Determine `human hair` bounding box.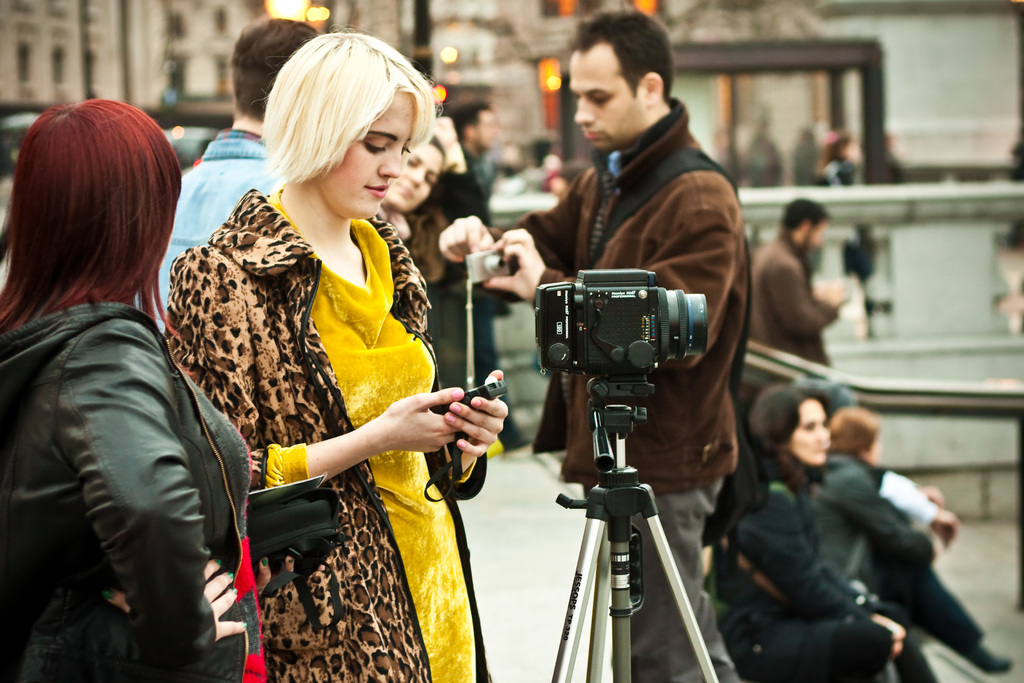
Determined: region(569, 8, 674, 103).
